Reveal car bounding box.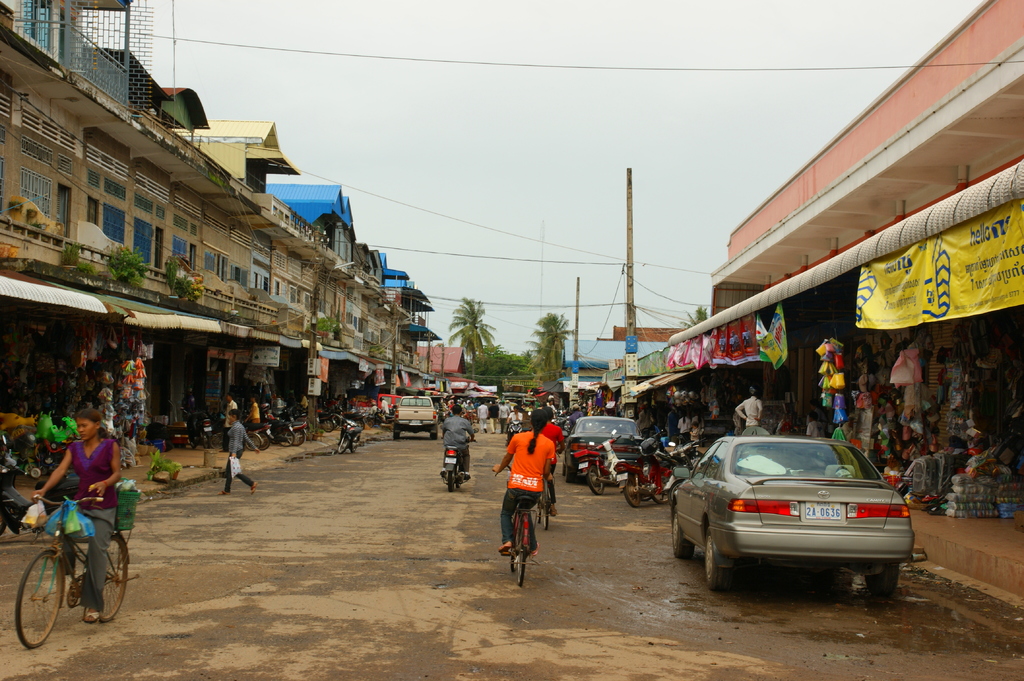
Revealed: bbox=[563, 414, 646, 483].
